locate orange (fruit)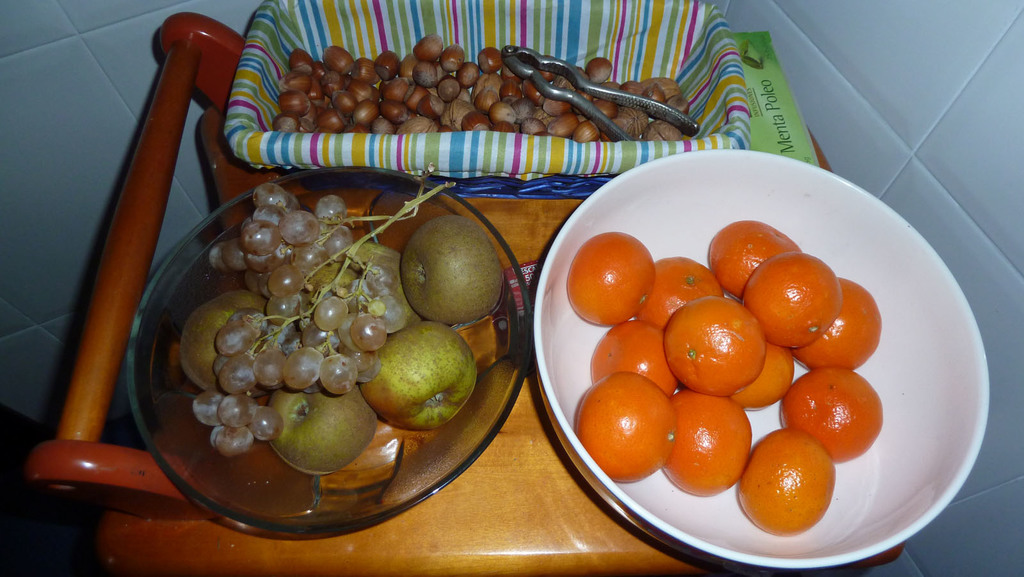
<region>563, 227, 647, 319</region>
